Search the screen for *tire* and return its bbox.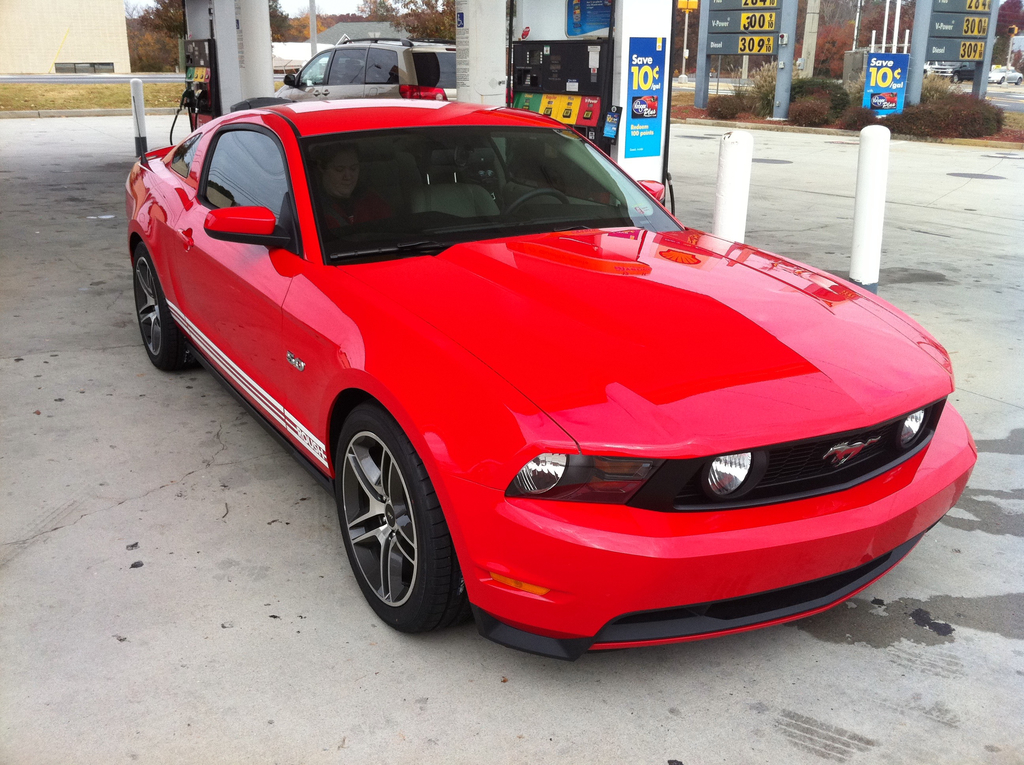
Found: left=328, top=398, right=459, bottom=643.
